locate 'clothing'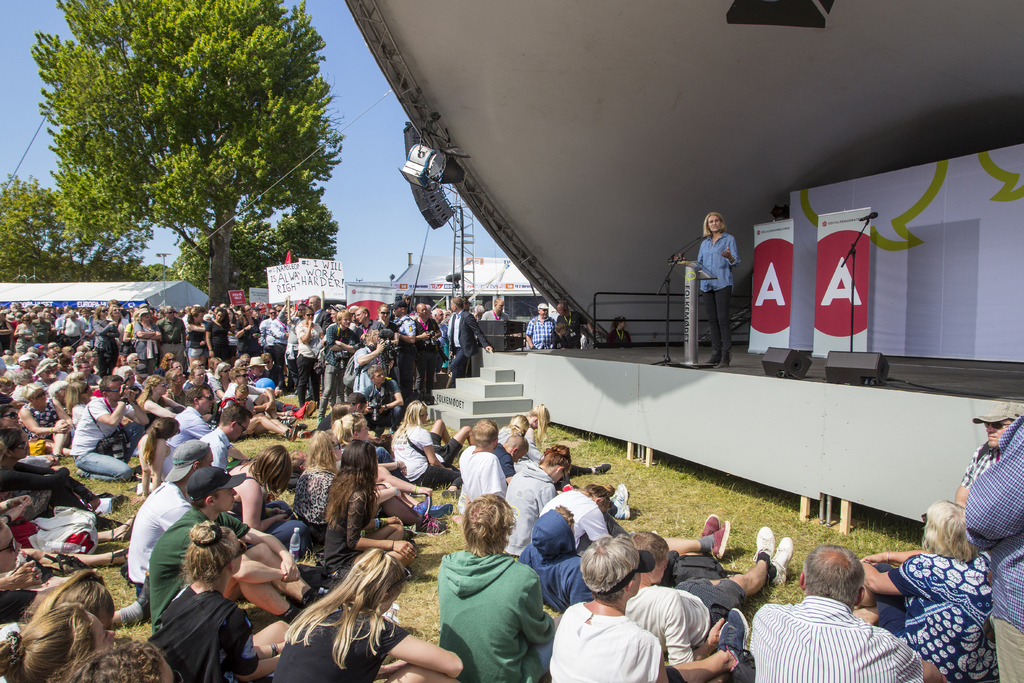
(546, 602, 664, 682)
